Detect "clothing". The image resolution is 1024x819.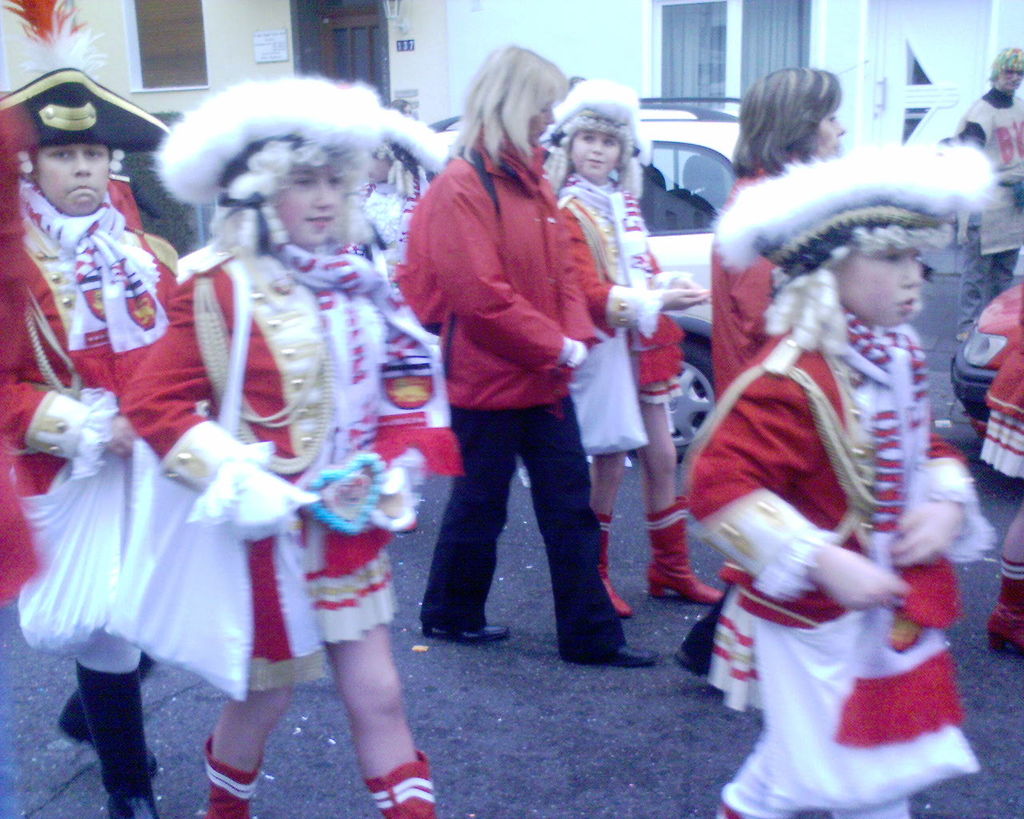
l=952, t=84, r=1023, b=334.
